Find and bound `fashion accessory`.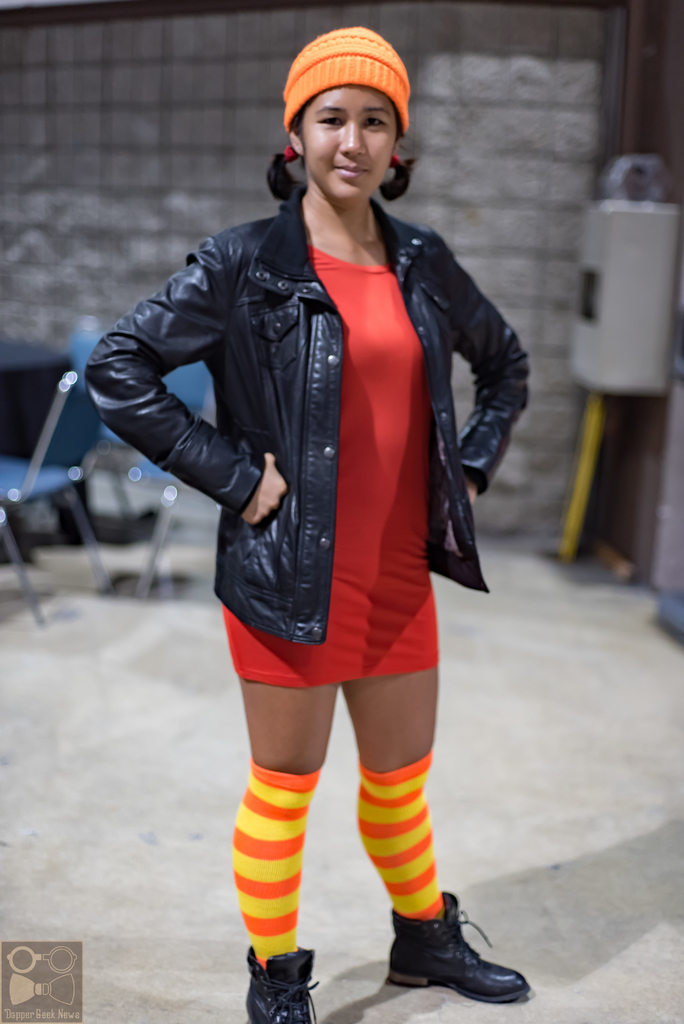
Bound: left=389, top=147, right=403, bottom=164.
